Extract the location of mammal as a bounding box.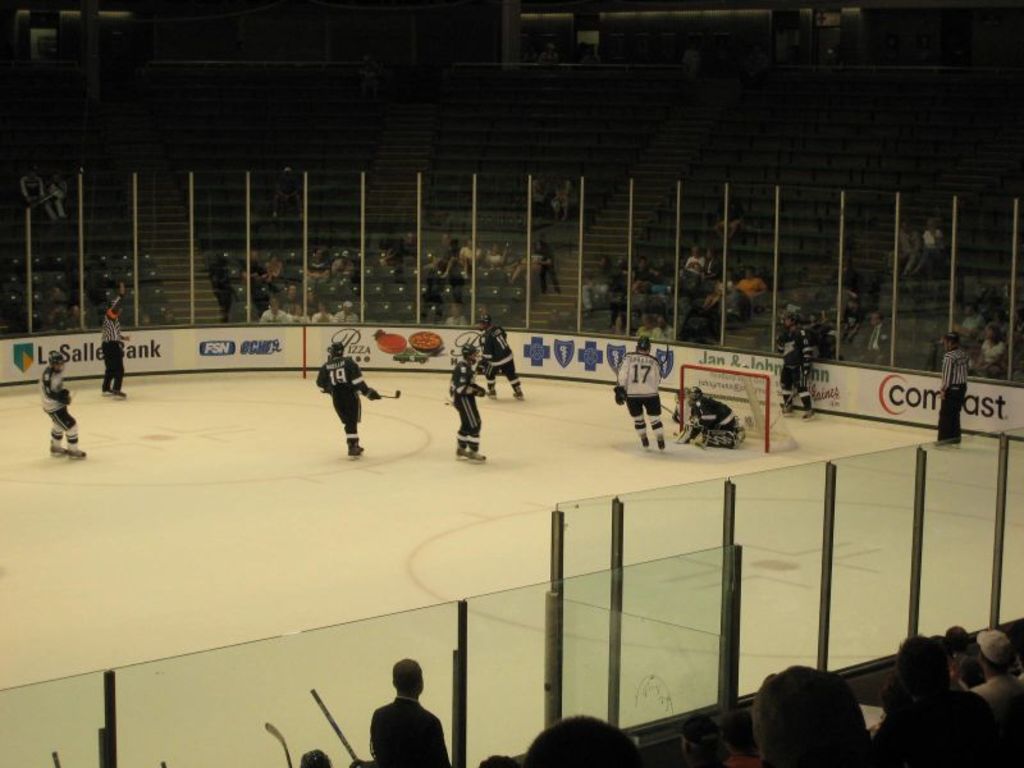
(left=943, top=626, right=977, bottom=685).
